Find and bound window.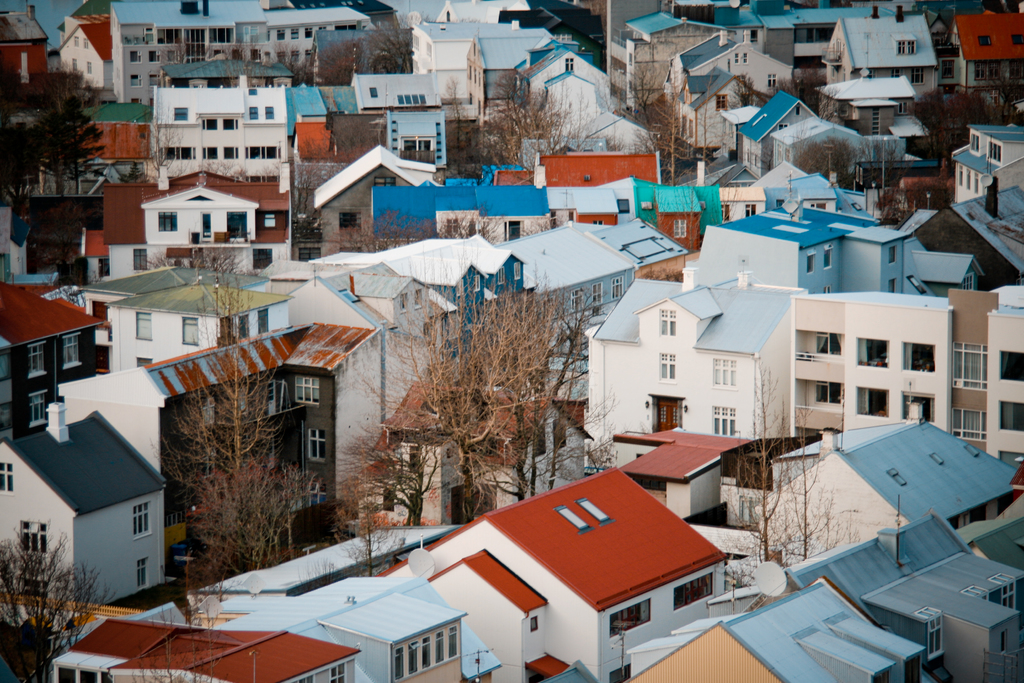
Bound: box=[392, 627, 460, 679].
